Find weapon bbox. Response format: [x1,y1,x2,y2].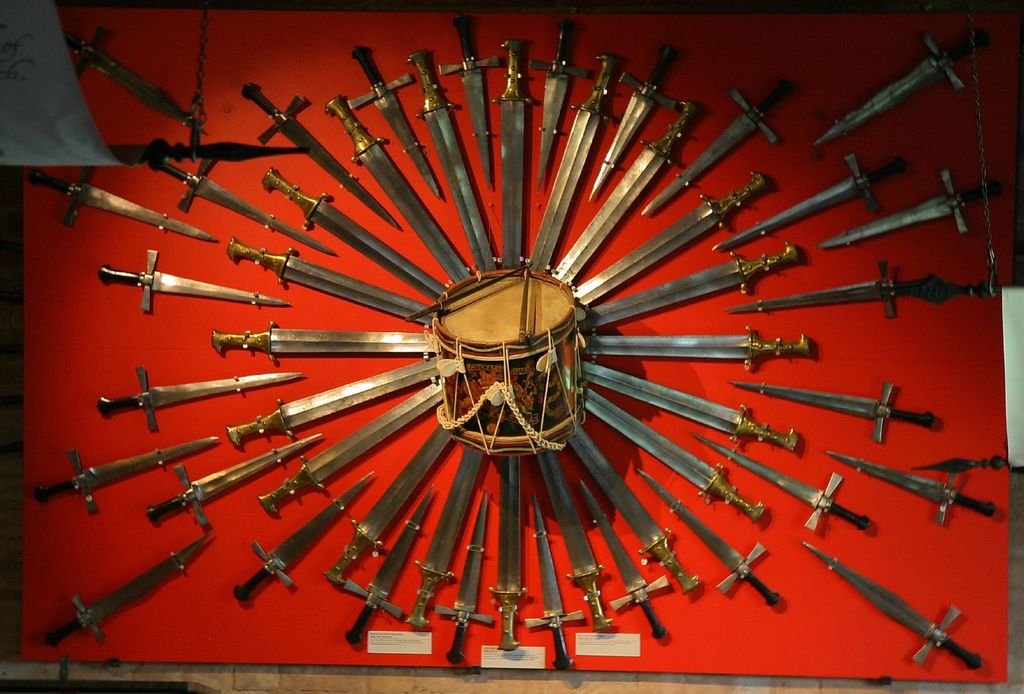
[323,94,480,287].
